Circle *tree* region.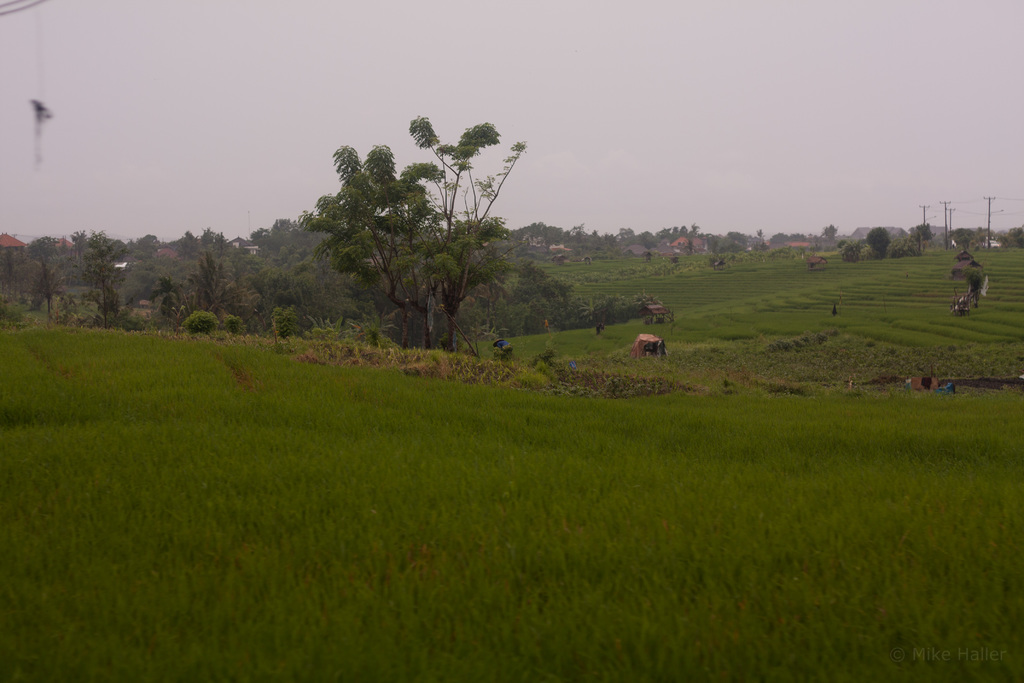
Region: BBox(754, 227, 765, 238).
